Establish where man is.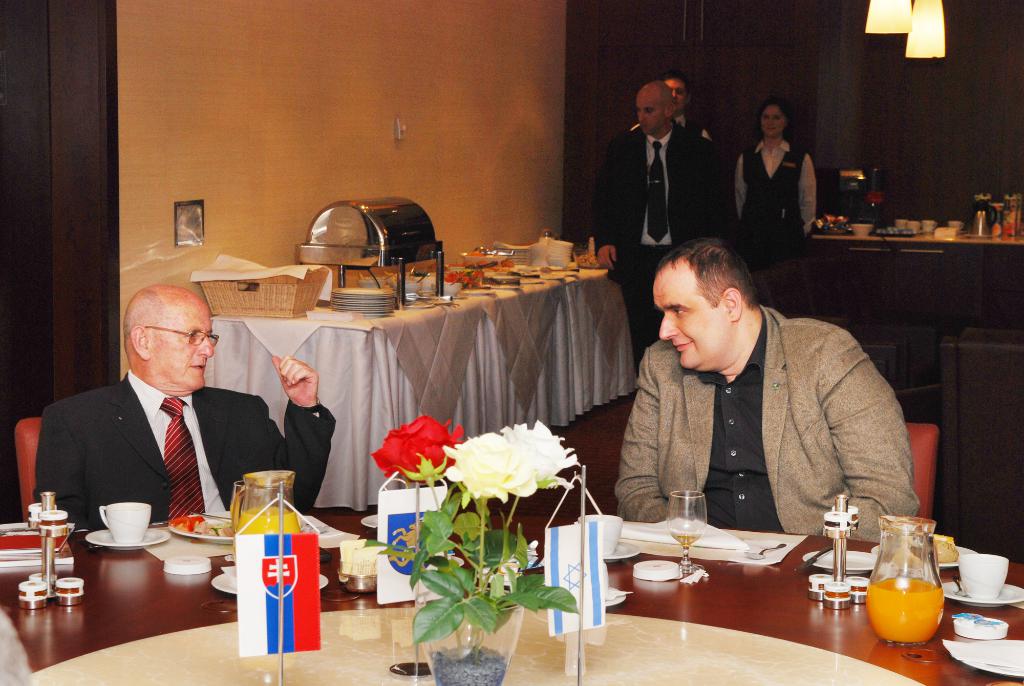
Established at box=[596, 78, 735, 373].
